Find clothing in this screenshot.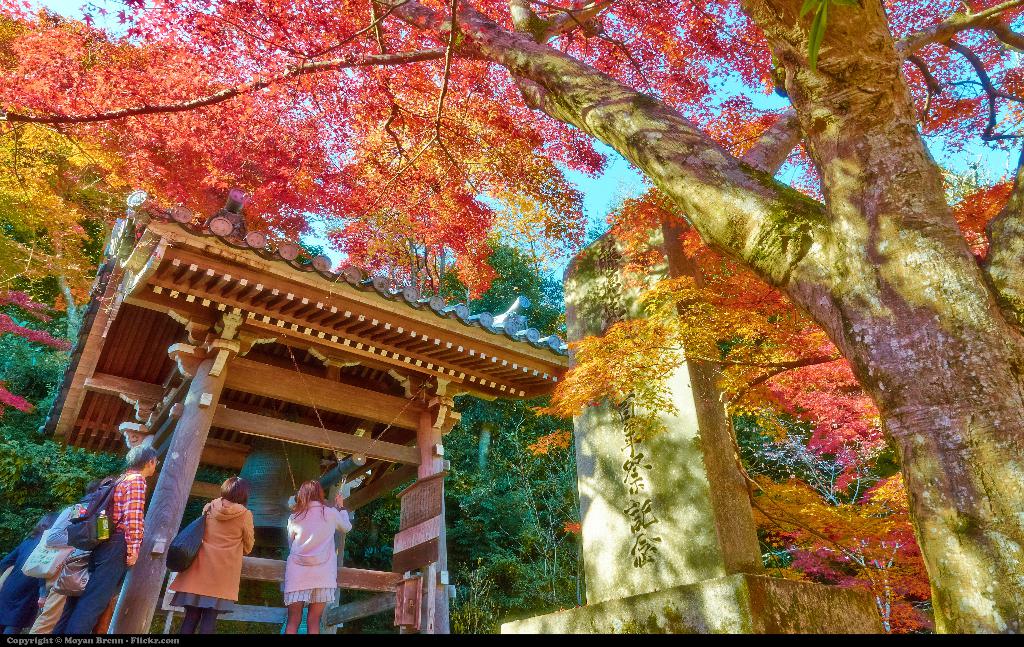
The bounding box for clothing is [left=166, top=489, right=254, bottom=620].
